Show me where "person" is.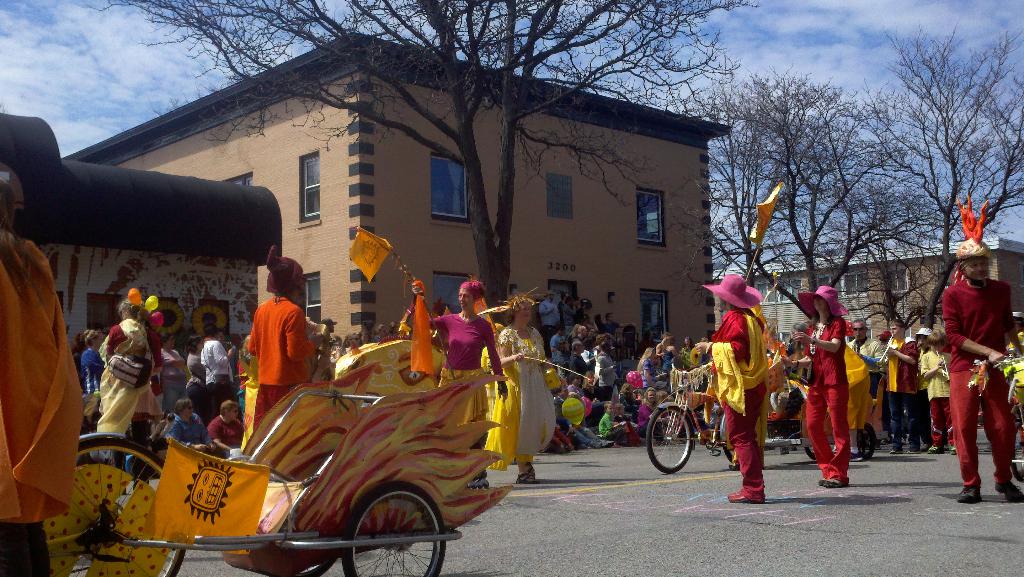
"person" is at l=412, t=277, r=511, b=482.
